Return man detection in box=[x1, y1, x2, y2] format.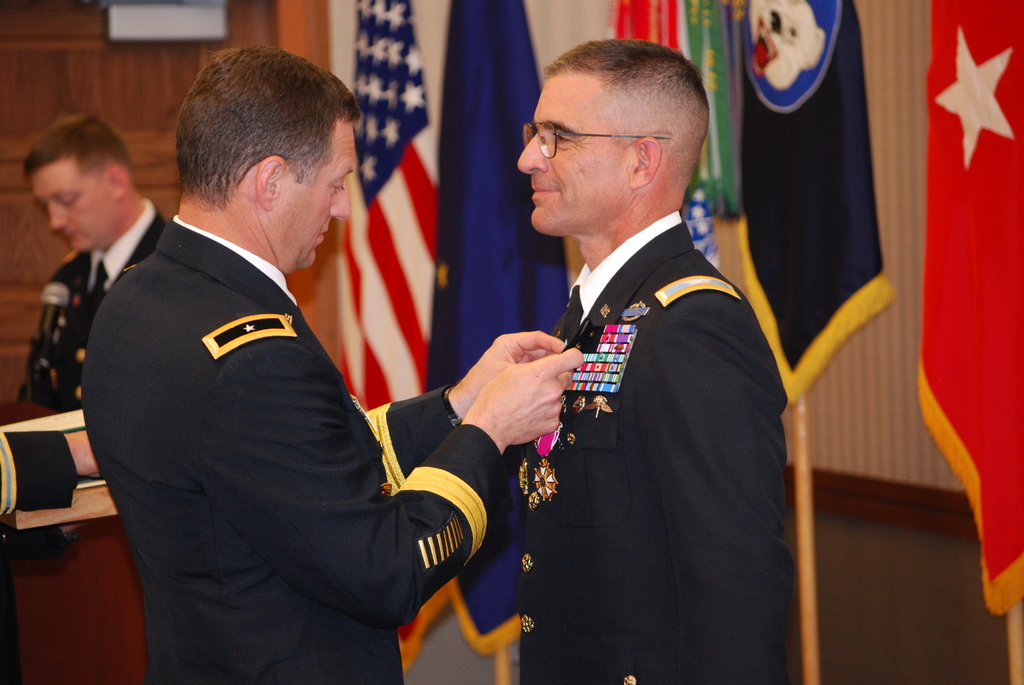
box=[0, 427, 104, 684].
